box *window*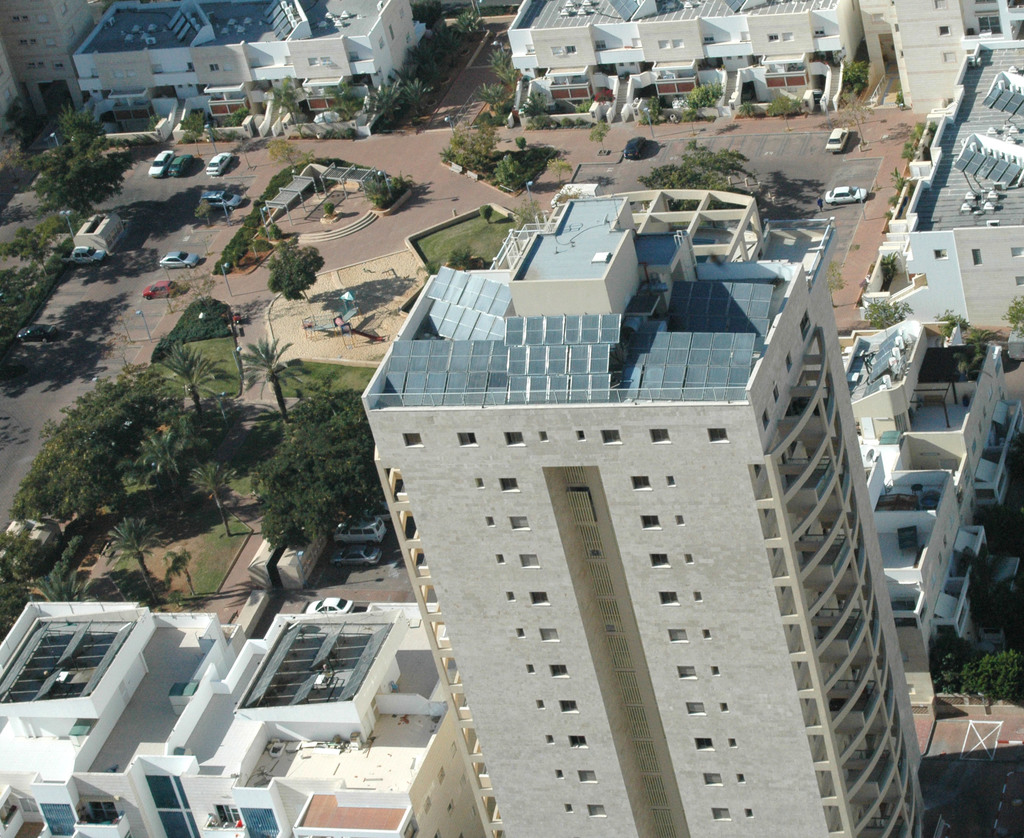
detection(568, 803, 575, 815)
